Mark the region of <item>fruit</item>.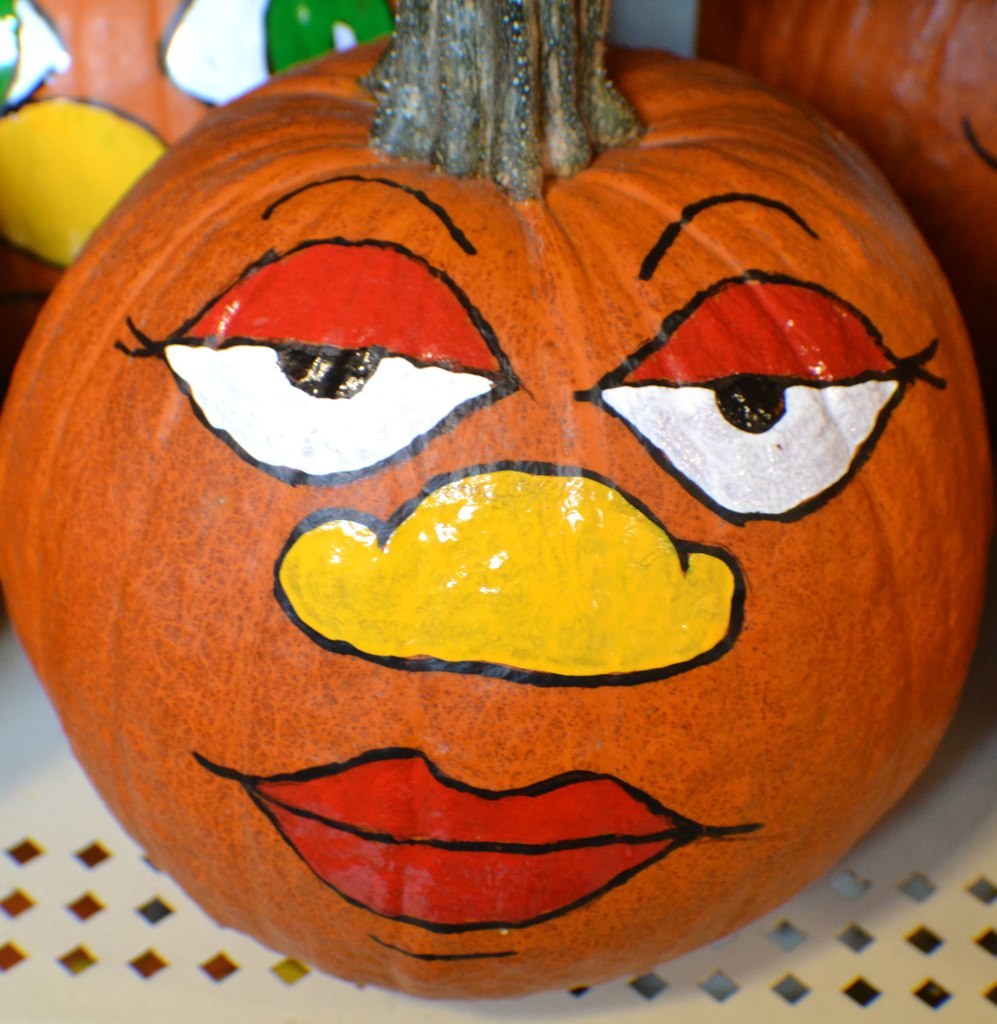
Region: Rect(0, 0, 991, 1014).
